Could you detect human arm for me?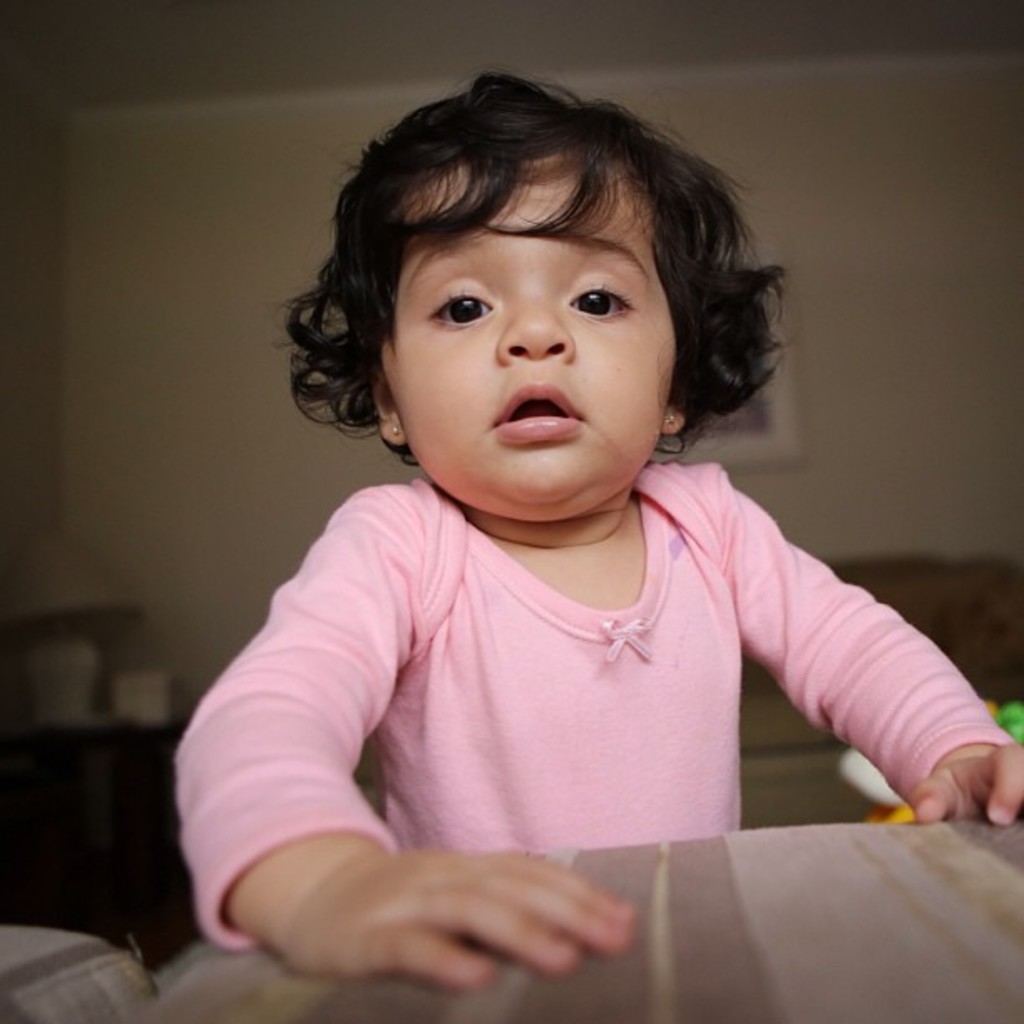
Detection result: <region>171, 507, 544, 1022</region>.
